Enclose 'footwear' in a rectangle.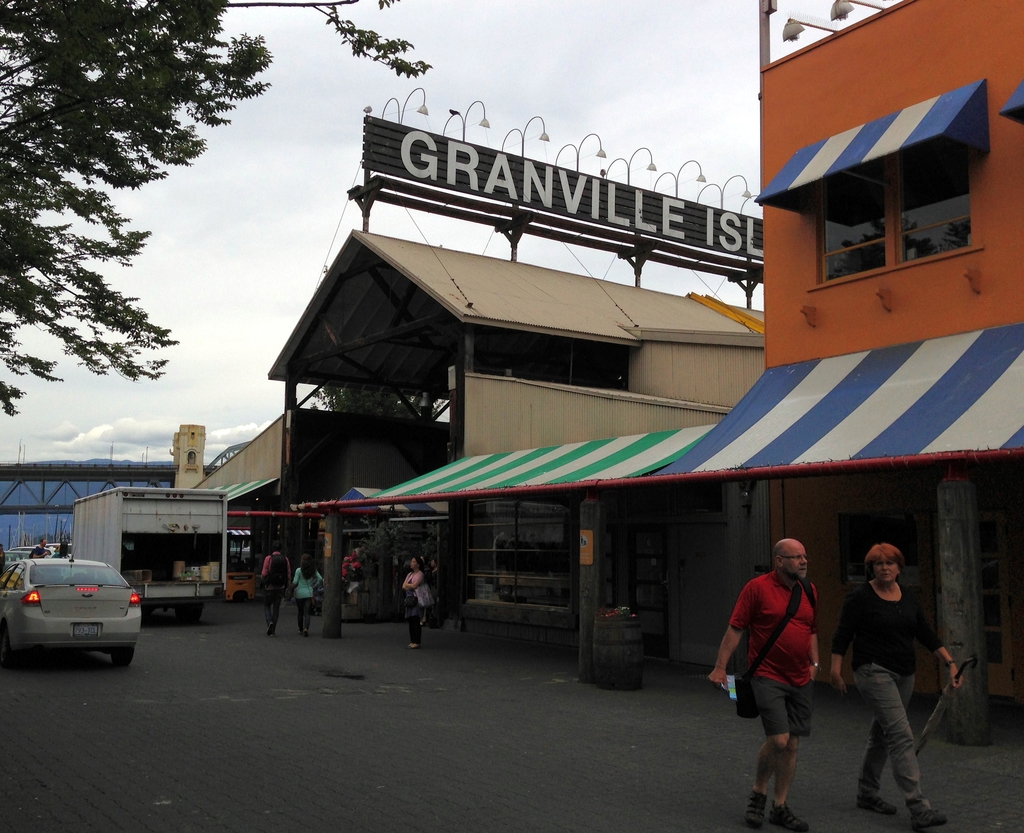
(267, 622, 273, 635).
